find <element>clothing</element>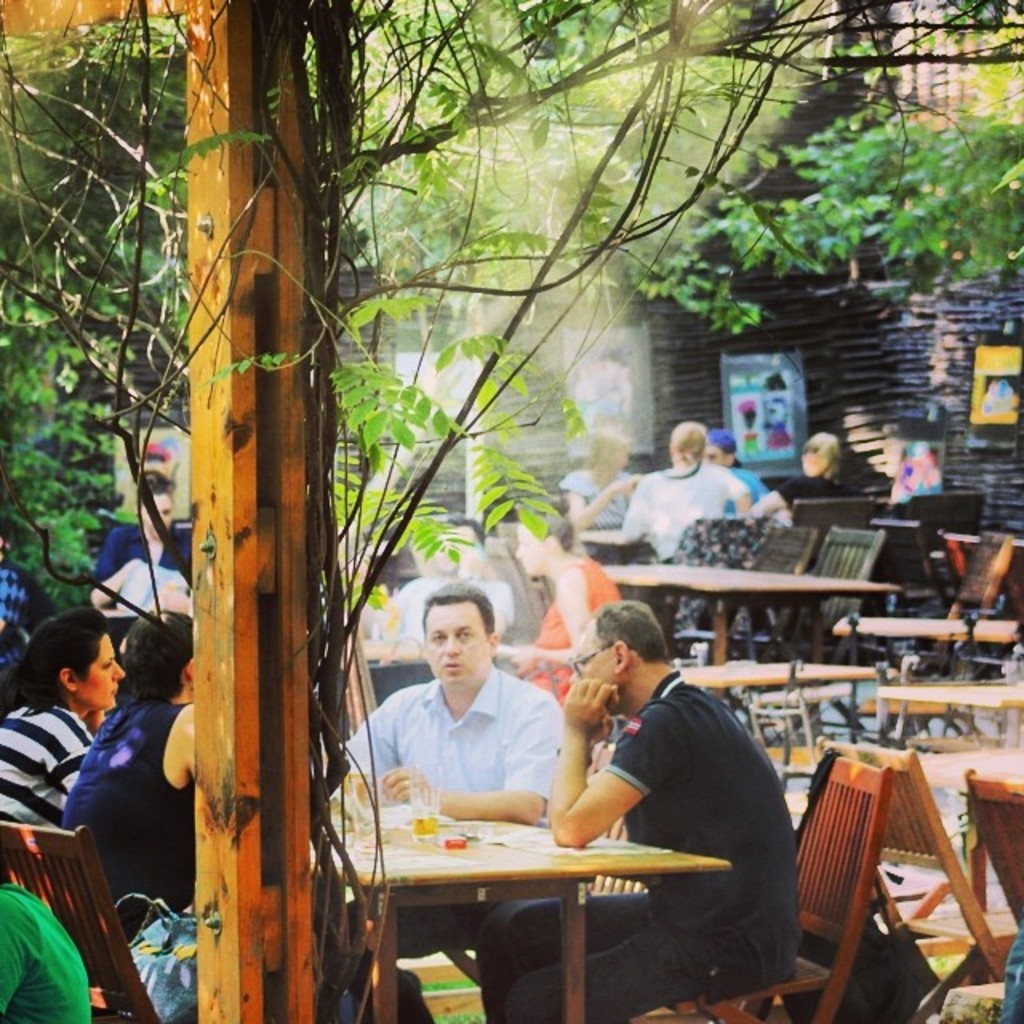
<bbox>347, 670, 574, 811</bbox>
